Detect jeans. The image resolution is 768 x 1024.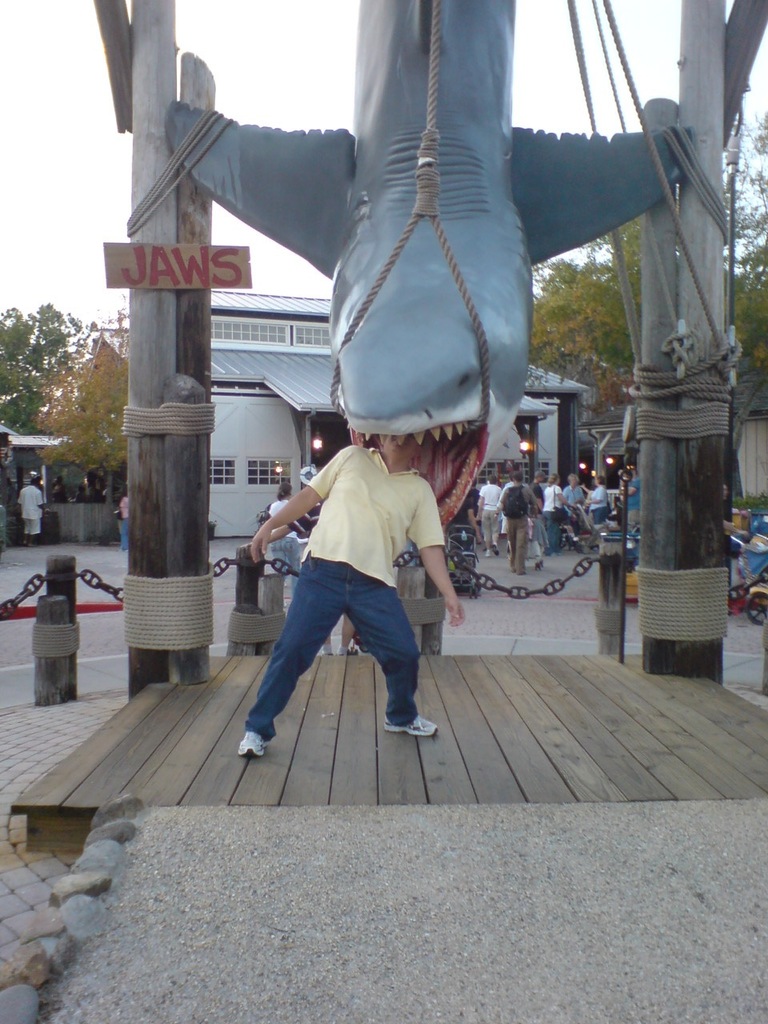
<region>229, 555, 442, 742</region>.
